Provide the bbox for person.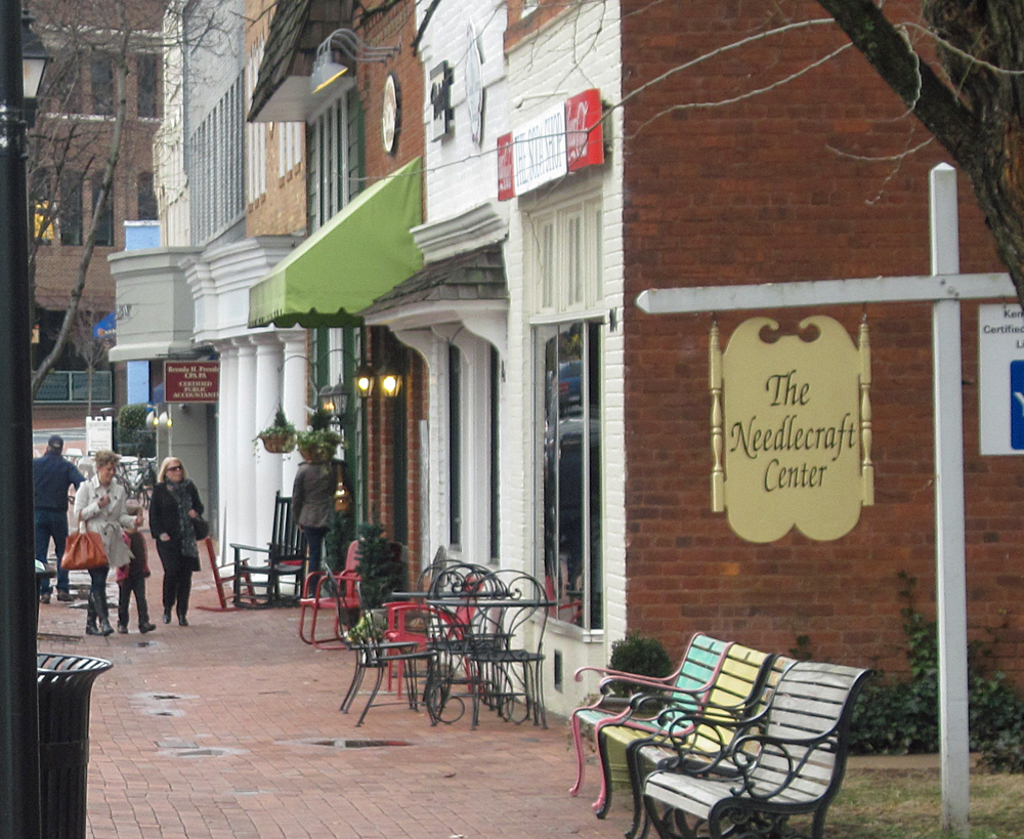
{"left": 29, "top": 431, "right": 85, "bottom": 604}.
